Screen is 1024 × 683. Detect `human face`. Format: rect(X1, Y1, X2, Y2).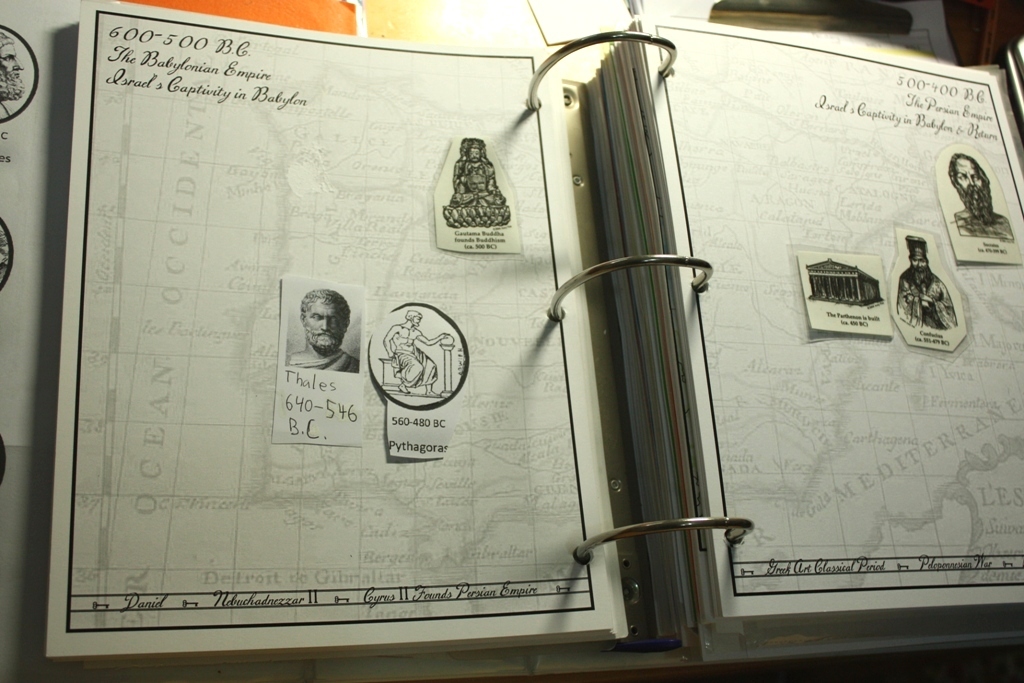
rect(954, 155, 986, 191).
